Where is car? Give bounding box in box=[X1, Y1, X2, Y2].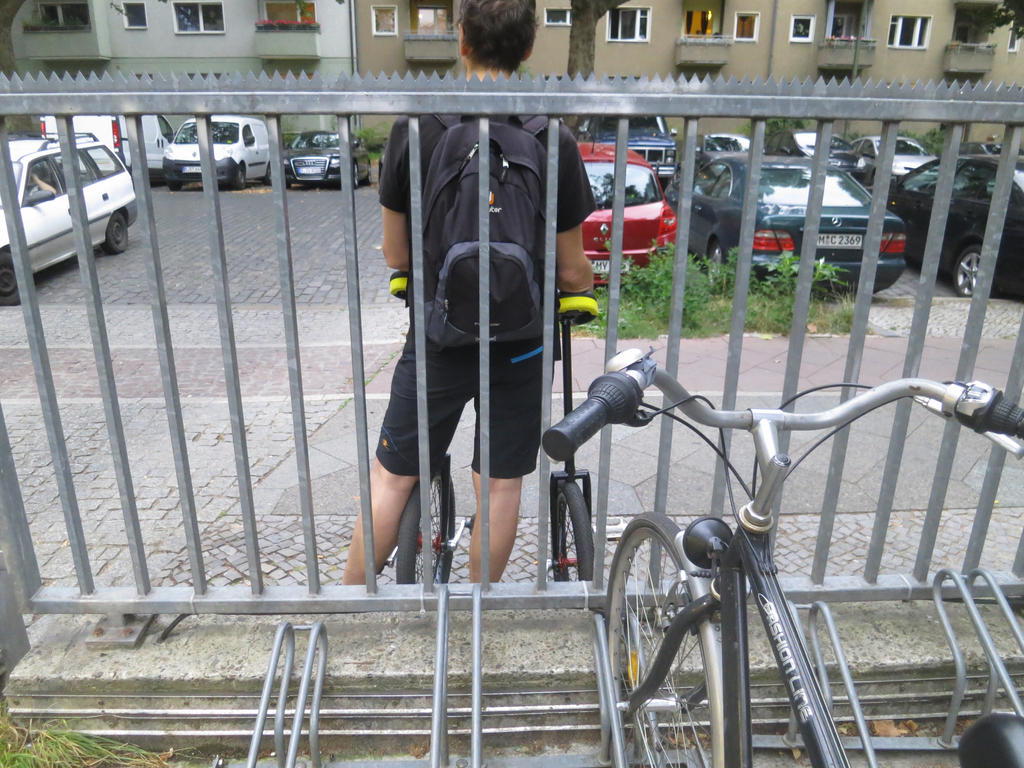
box=[694, 131, 756, 156].
